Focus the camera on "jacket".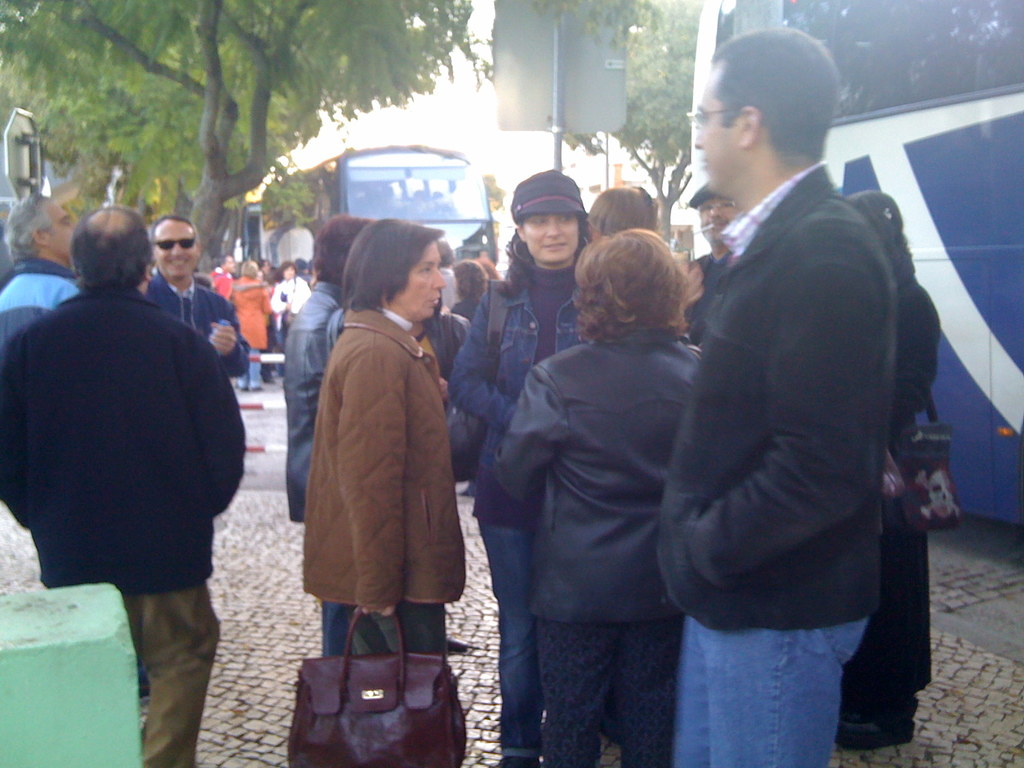
Focus region: bbox(481, 209, 721, 692).
